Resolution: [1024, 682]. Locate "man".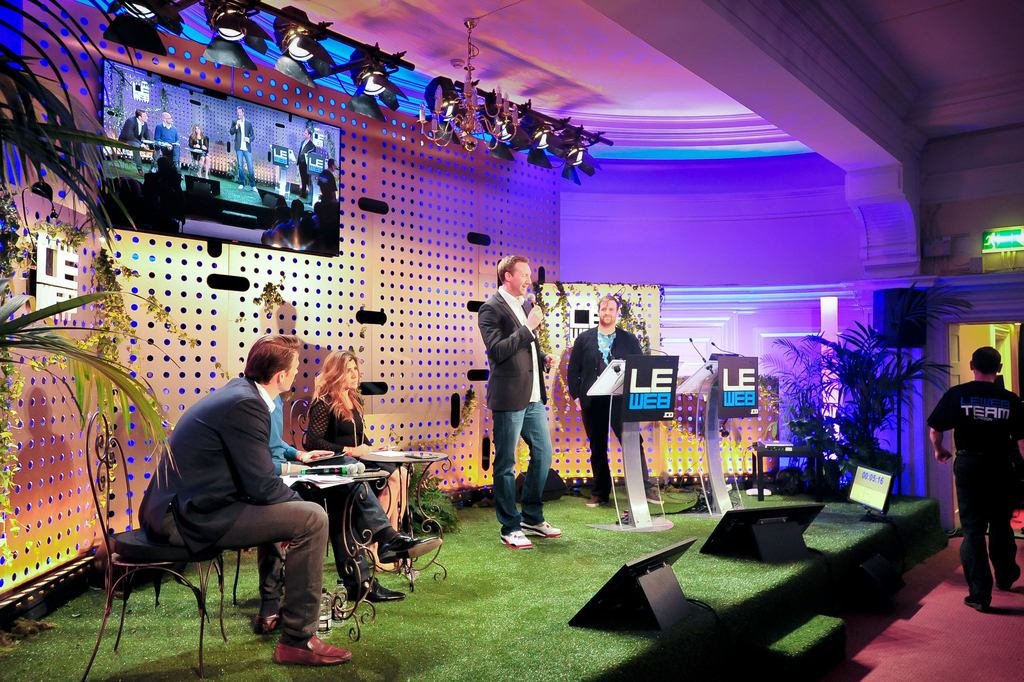
[227,106,260,191].
